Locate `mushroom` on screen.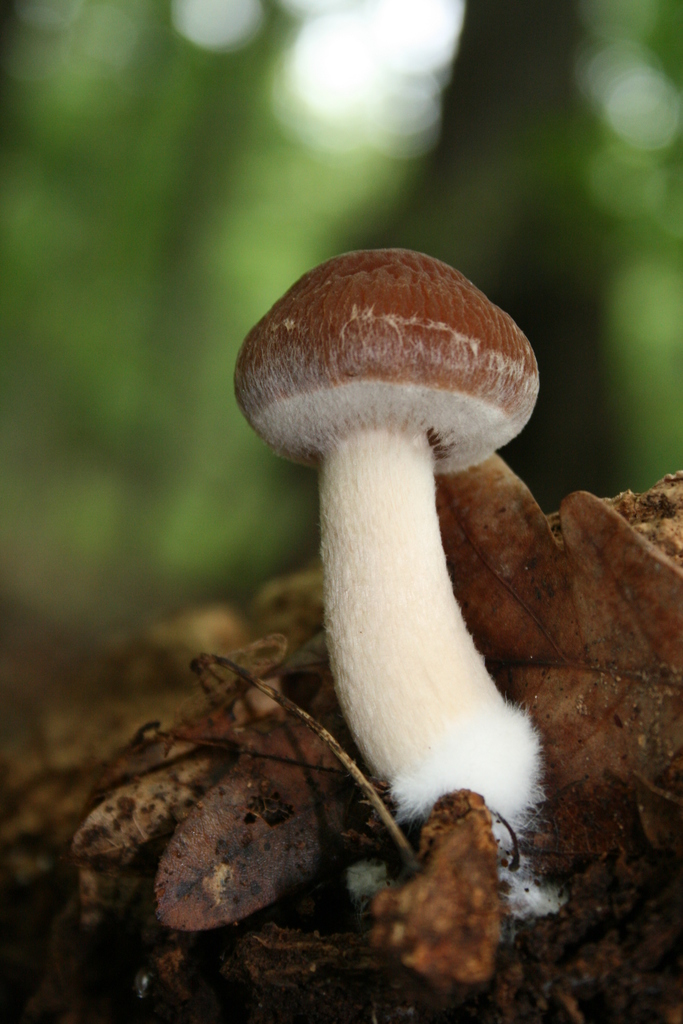
On screen at x1=237 y1=243 x2=545 y2=908.
